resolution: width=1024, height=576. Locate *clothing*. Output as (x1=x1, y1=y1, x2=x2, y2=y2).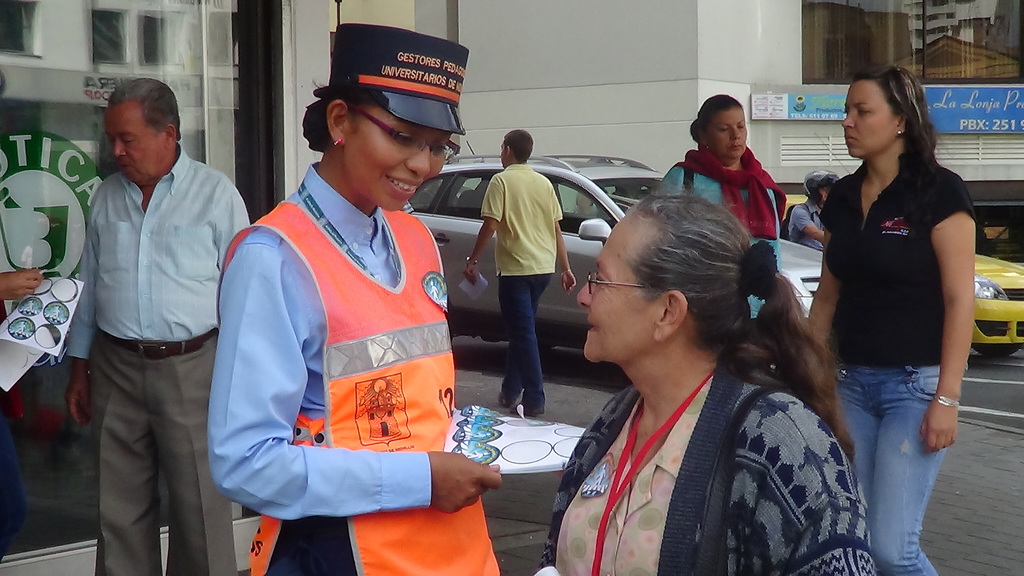
(x1=472, y1=158, x2=561, y2=419).
